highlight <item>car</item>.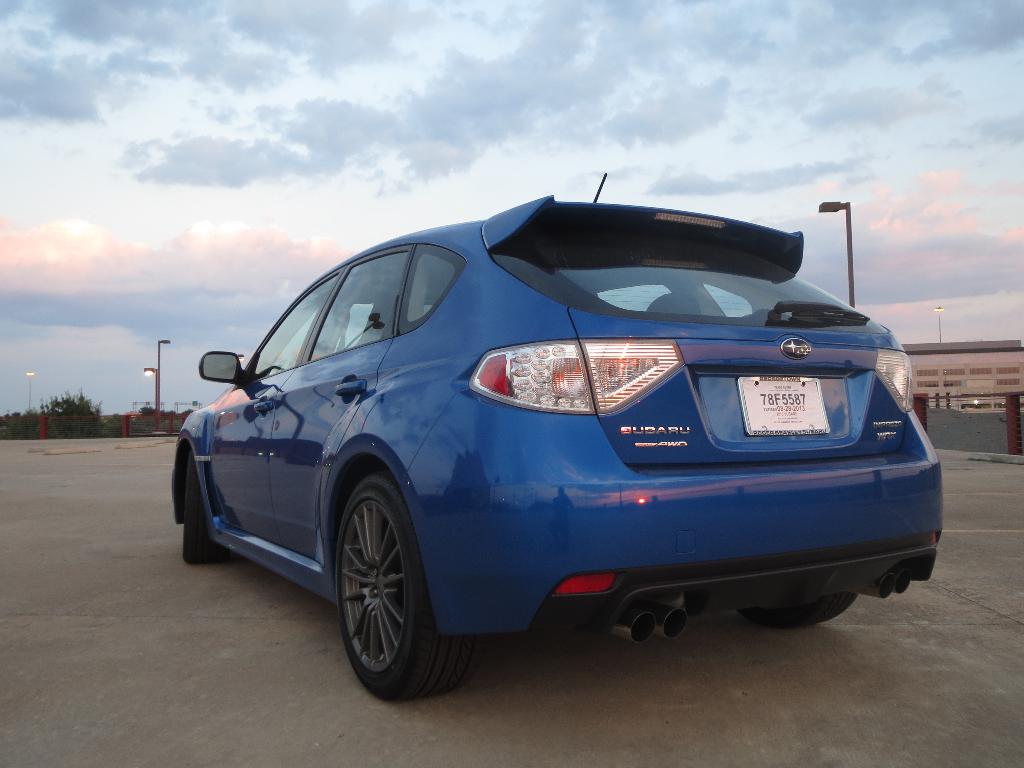
Highlighted region: (161,196,968,712).
